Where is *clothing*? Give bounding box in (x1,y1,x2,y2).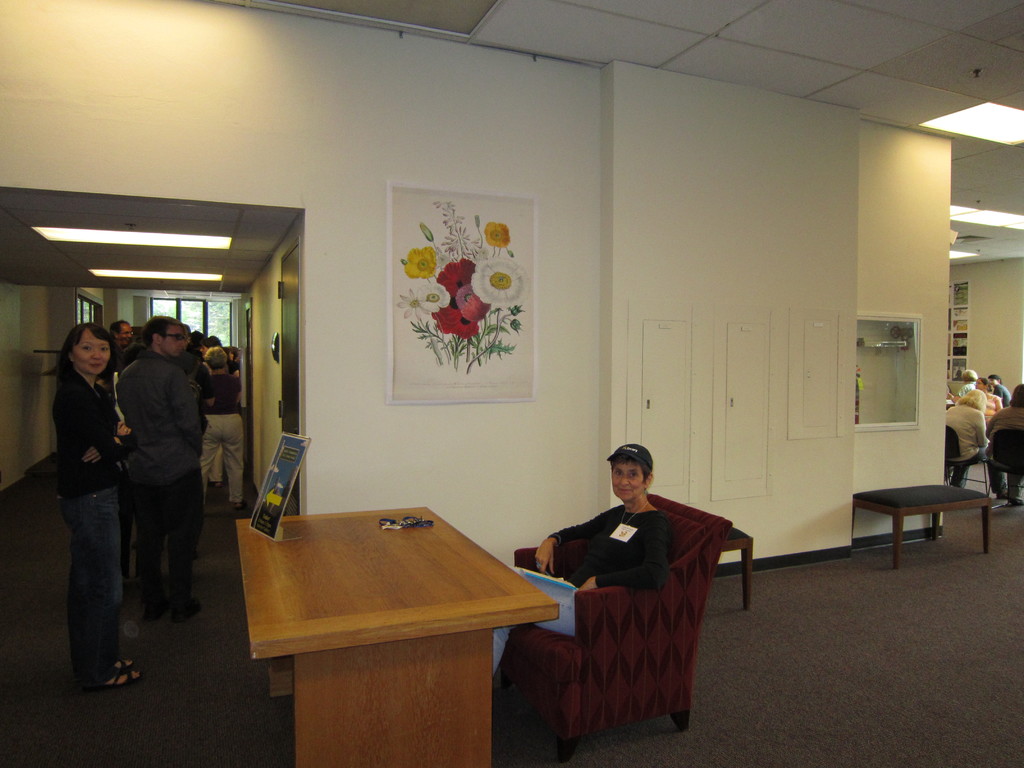
(995,383,1011,402).
